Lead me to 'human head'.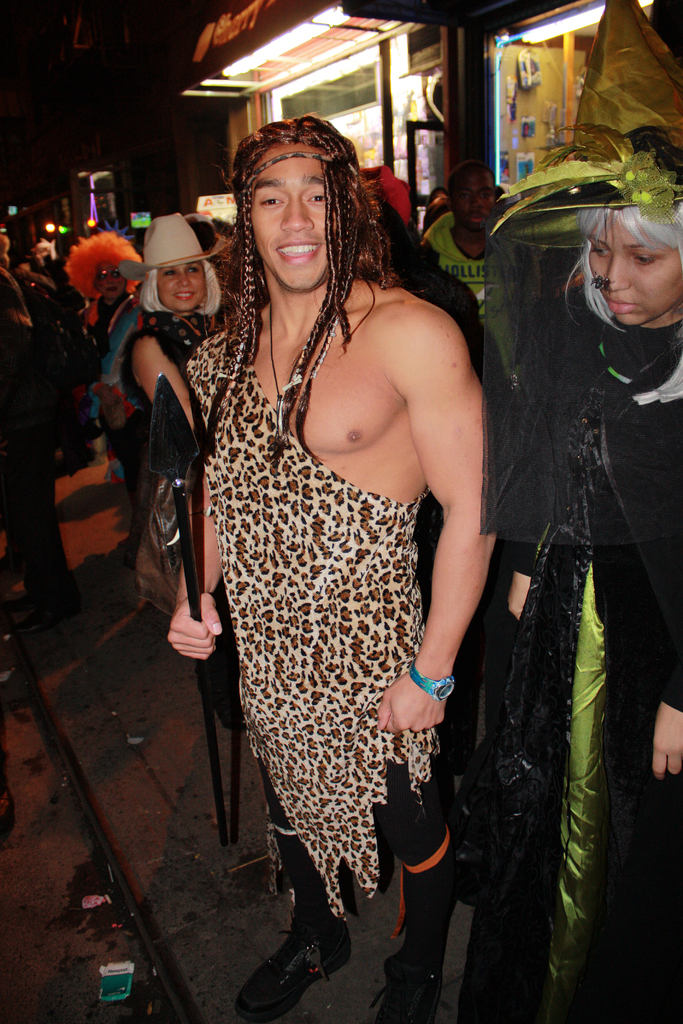
Lead to (233,116,370,269).
